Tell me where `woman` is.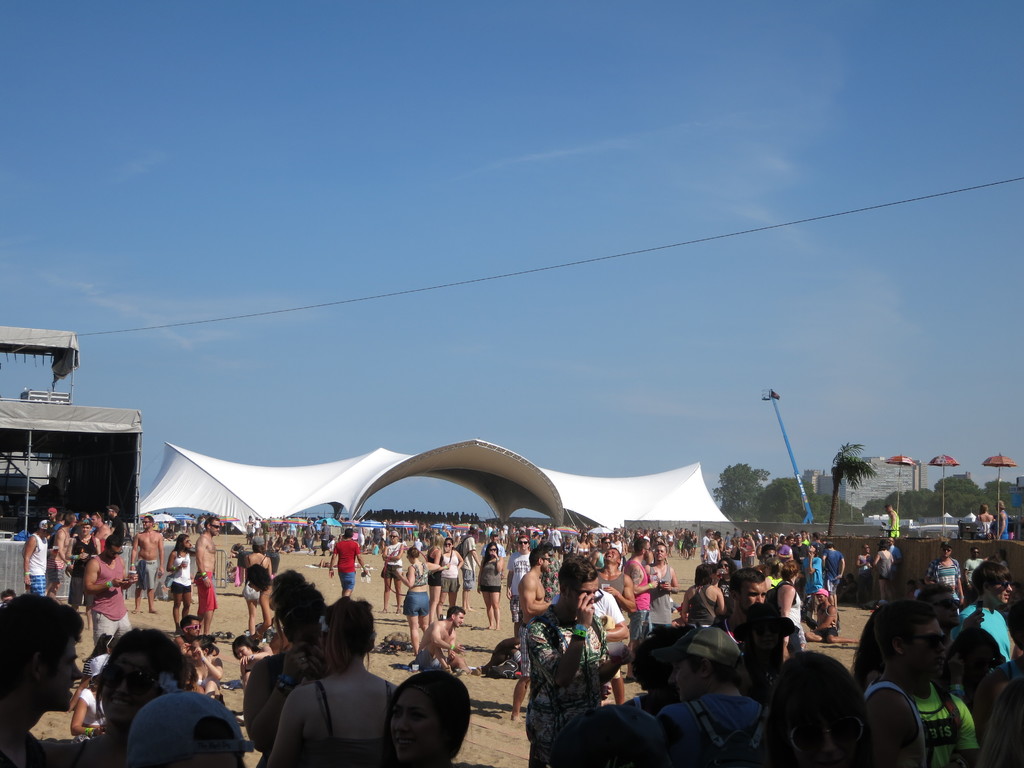
`woman` is at region(243, 586, 334, 767).
